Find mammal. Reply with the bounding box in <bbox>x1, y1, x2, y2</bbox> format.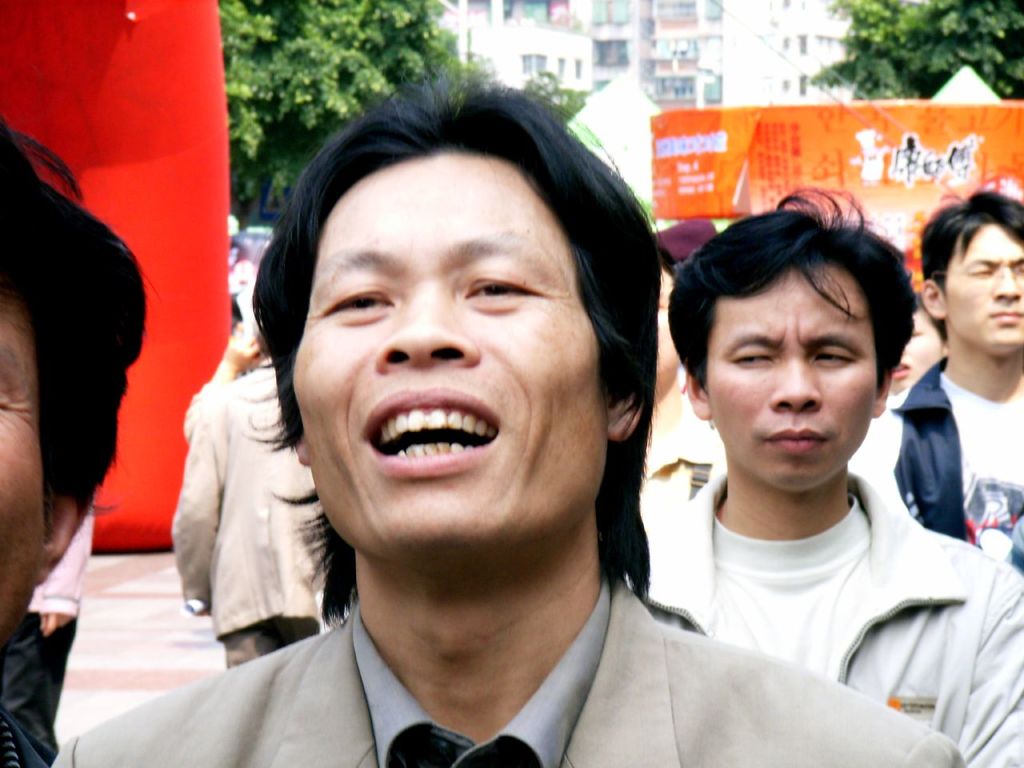
<bbox>853, 185, 1023, 575</bbox>.
